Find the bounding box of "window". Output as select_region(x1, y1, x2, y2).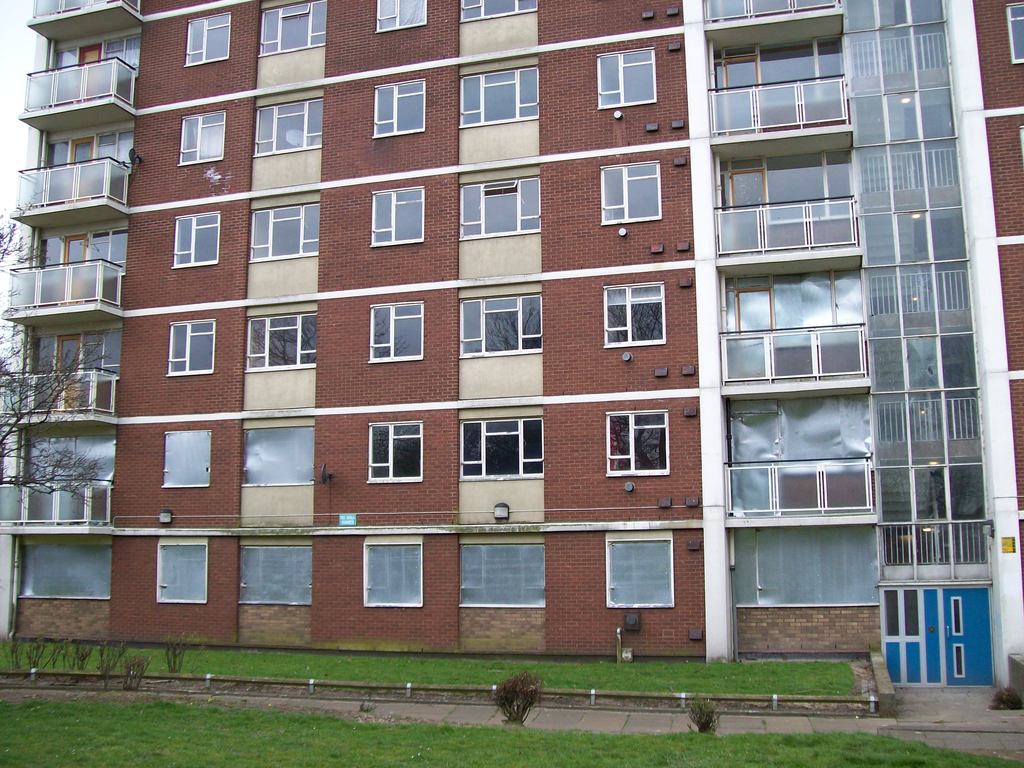
select_region(362, 540, 422, 613).
